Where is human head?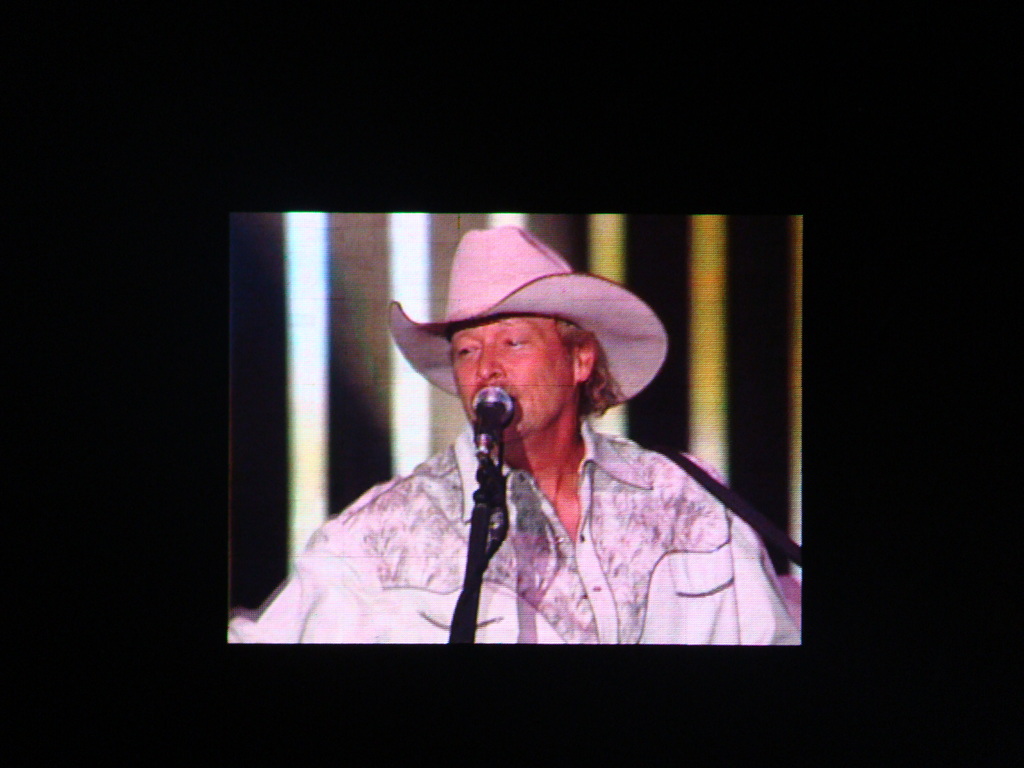
box(449, 312, 606, 445).
